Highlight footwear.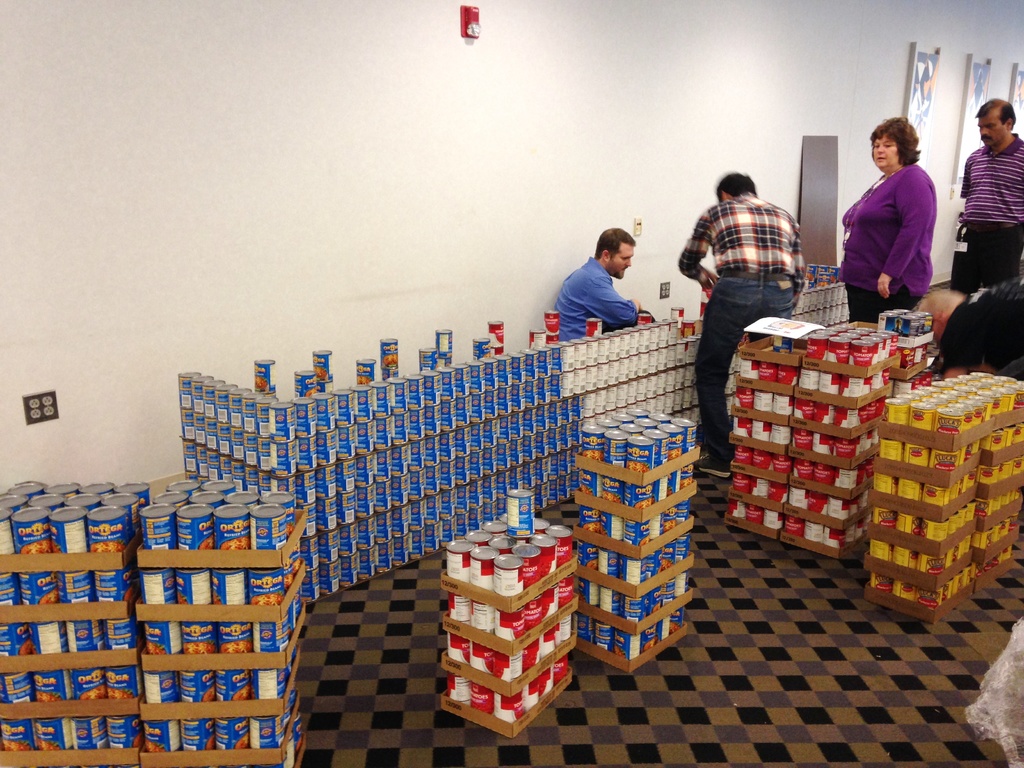
Highlighted region: bbox=[695, 450, 732, 478].
